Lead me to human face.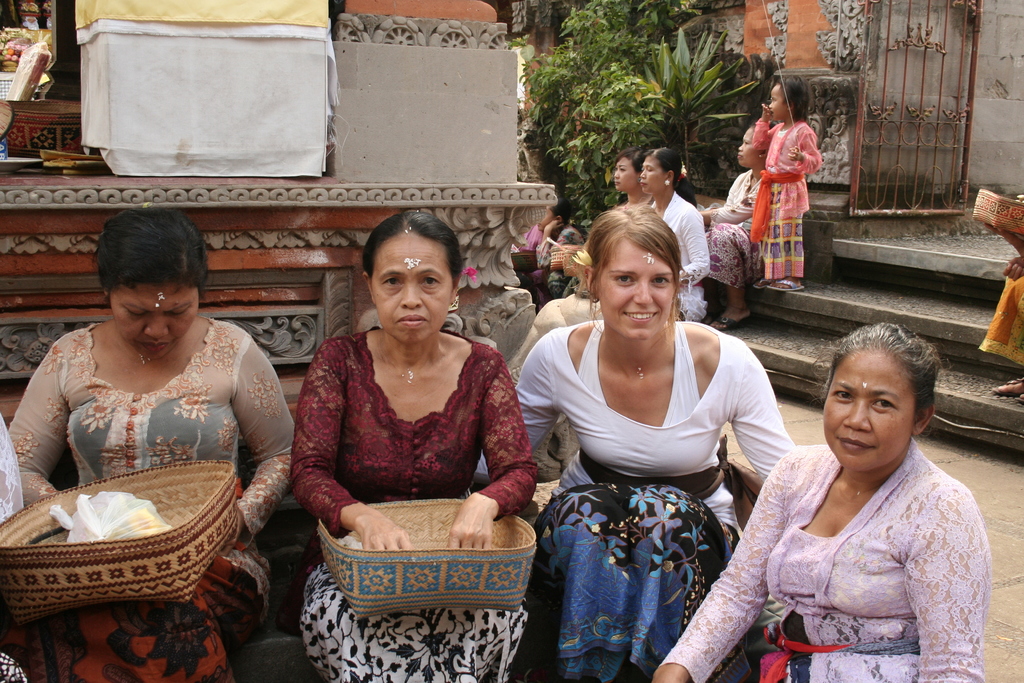
Lead to BBox(769, 79, 787, 120).
